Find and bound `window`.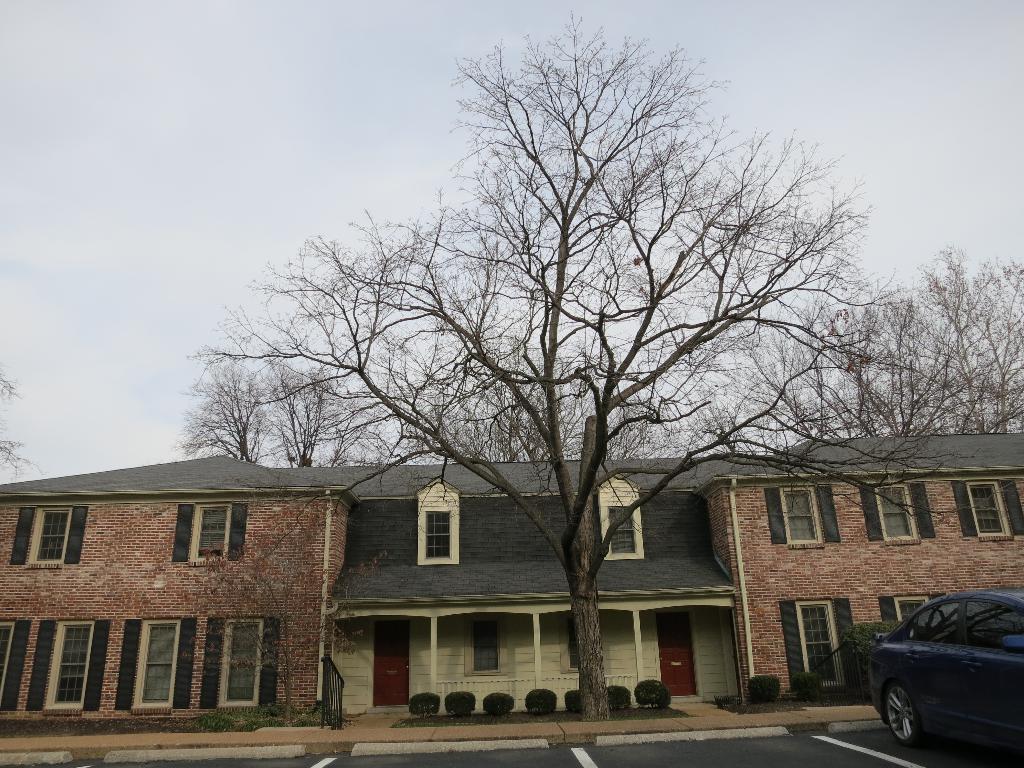
Bound: (x1=0, y1=614, x2=29, y2=715).
